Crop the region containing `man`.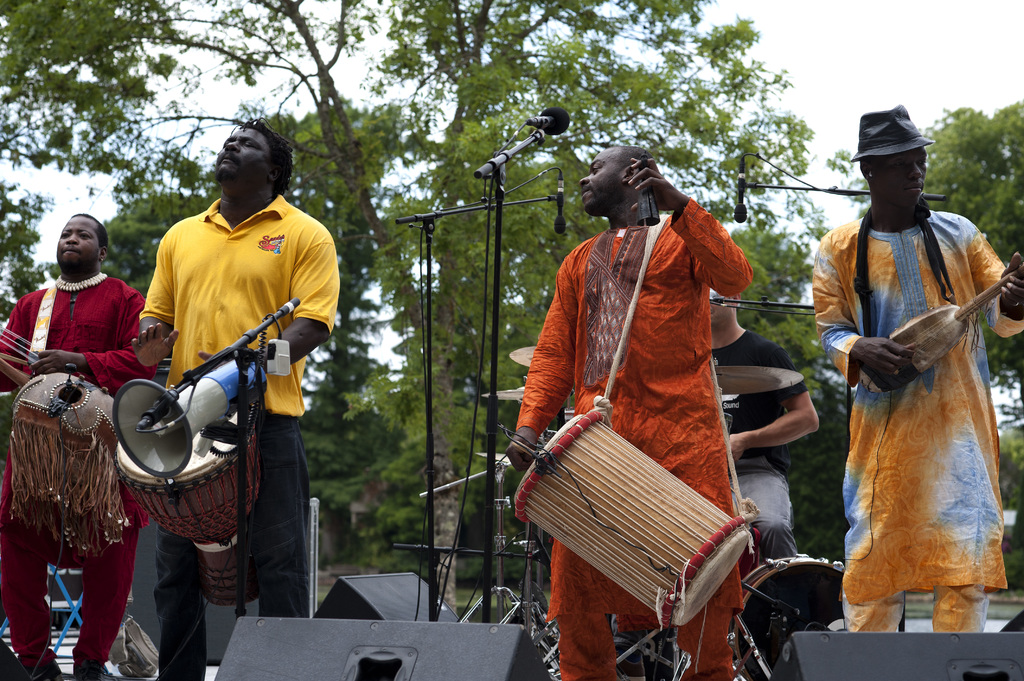
Crop region: rect(808, 102, 1023, 635).
